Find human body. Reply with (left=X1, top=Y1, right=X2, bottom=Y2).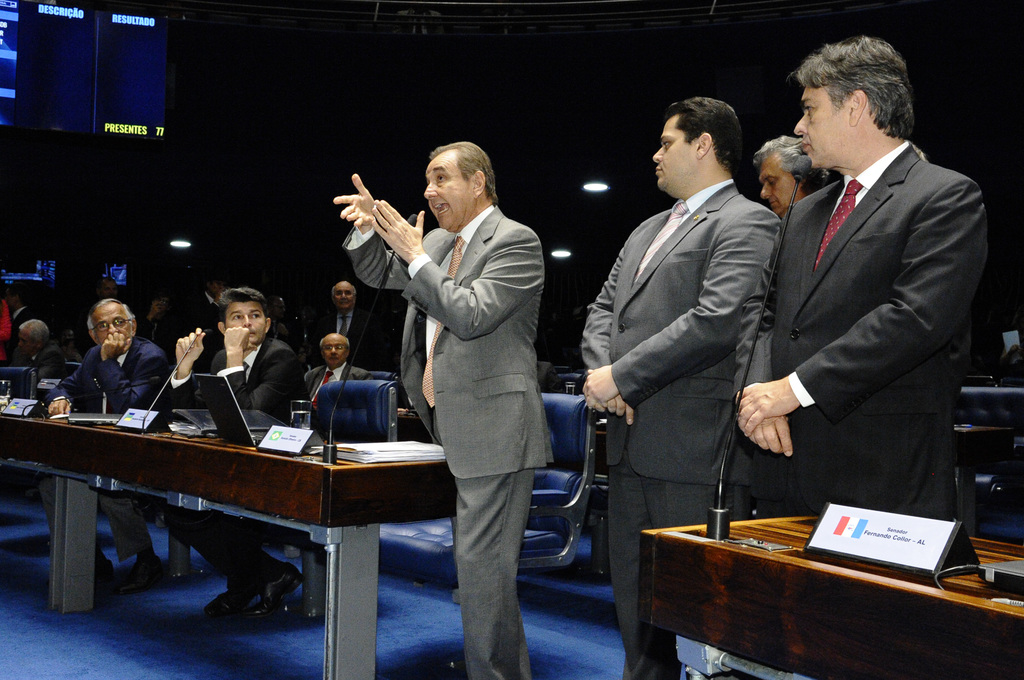
(left=49, top=339, right=164, bottom=606).
